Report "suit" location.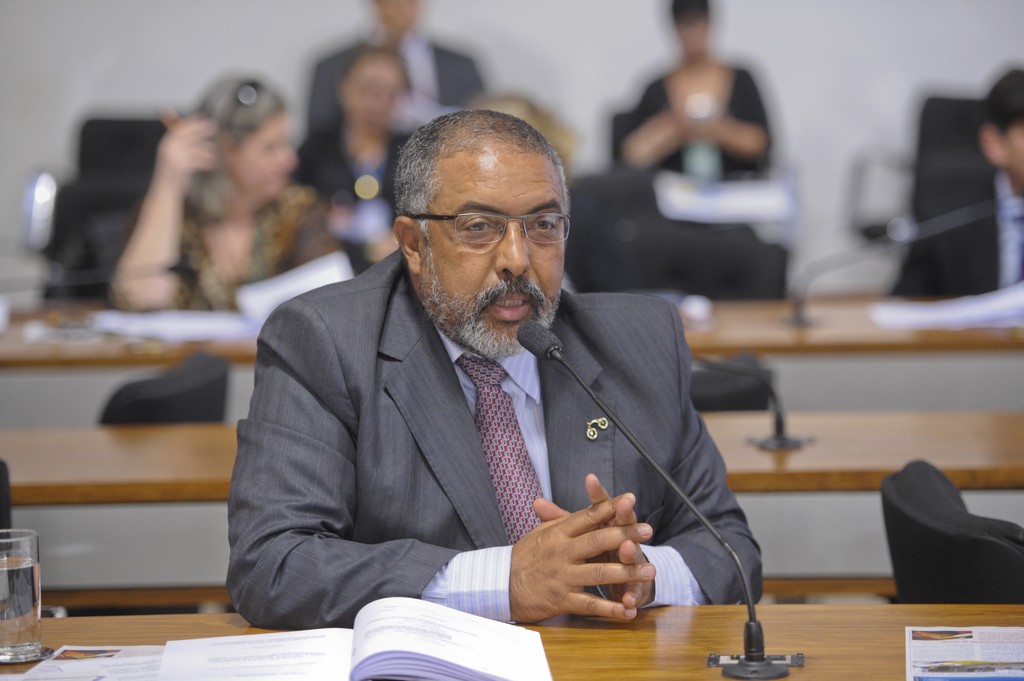
Report: region(234, 227, 744, 646).
